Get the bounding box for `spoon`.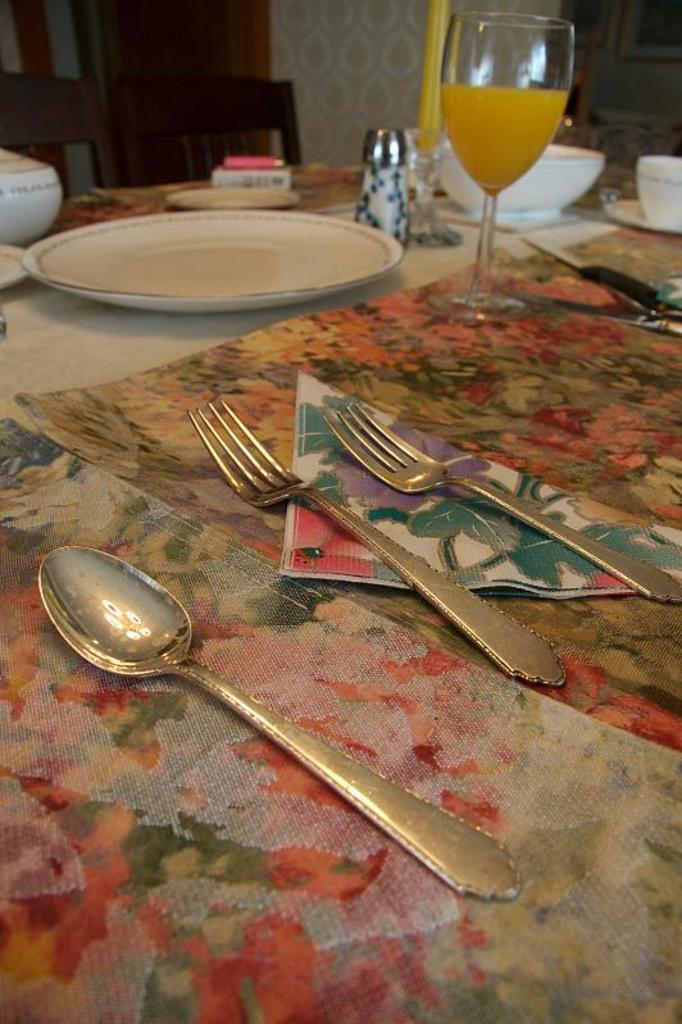
locate(38, 542, 520, 898).
